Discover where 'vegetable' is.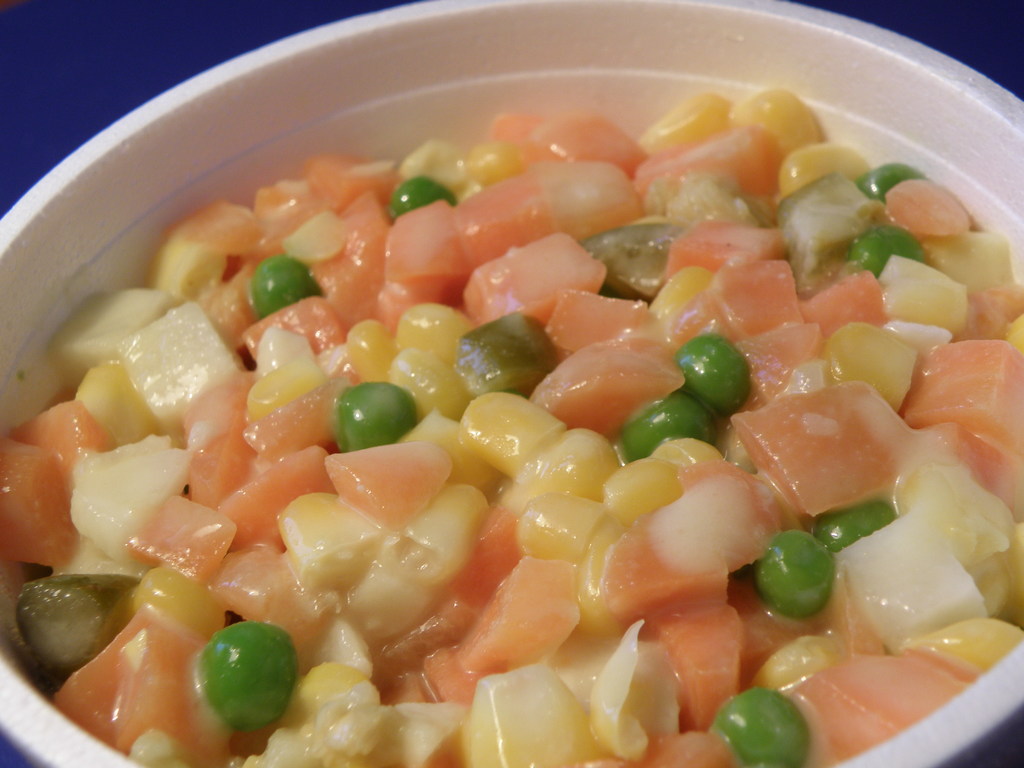
Discovered at bbox=[195, 622, 296, 735].
